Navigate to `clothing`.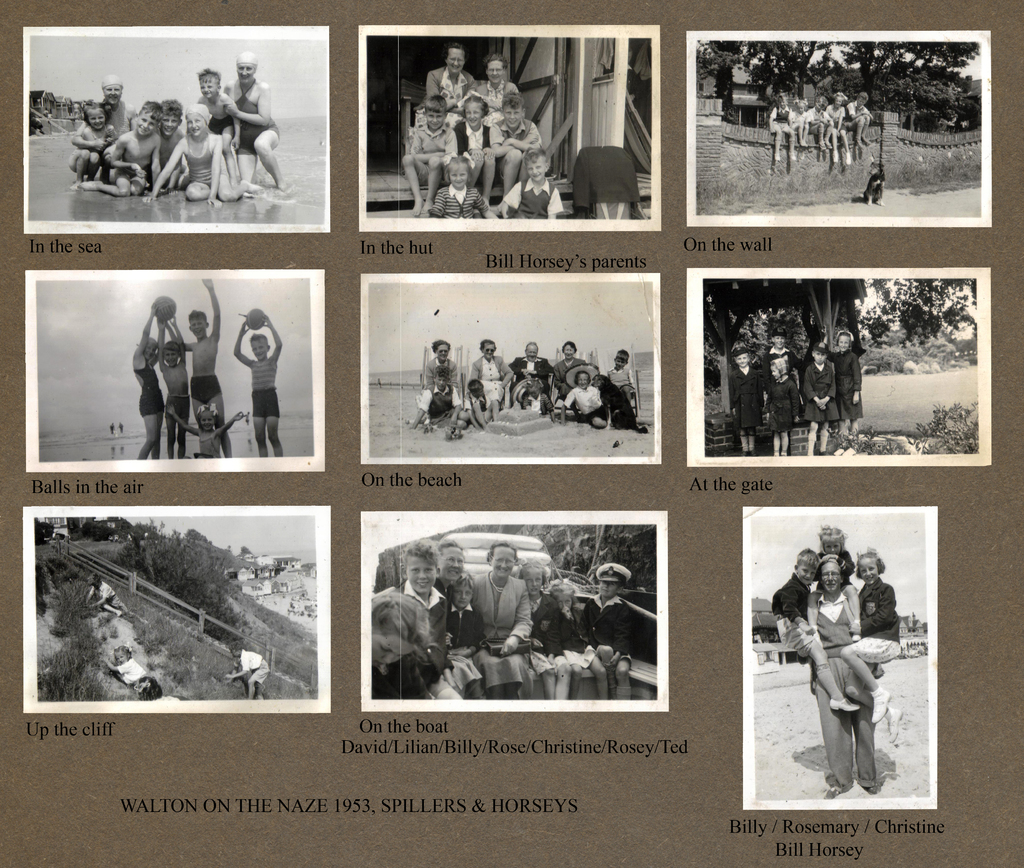
Navigation target: l=88, t=579, r=129, b=612.
